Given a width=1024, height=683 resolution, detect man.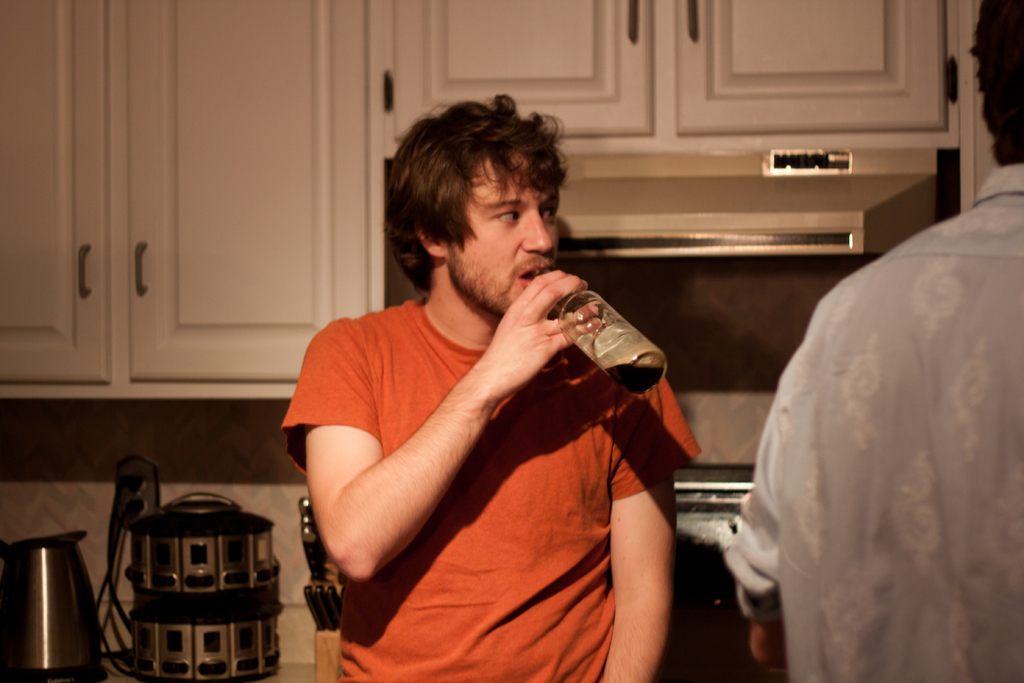
locate(262, 78, 705, 667).
